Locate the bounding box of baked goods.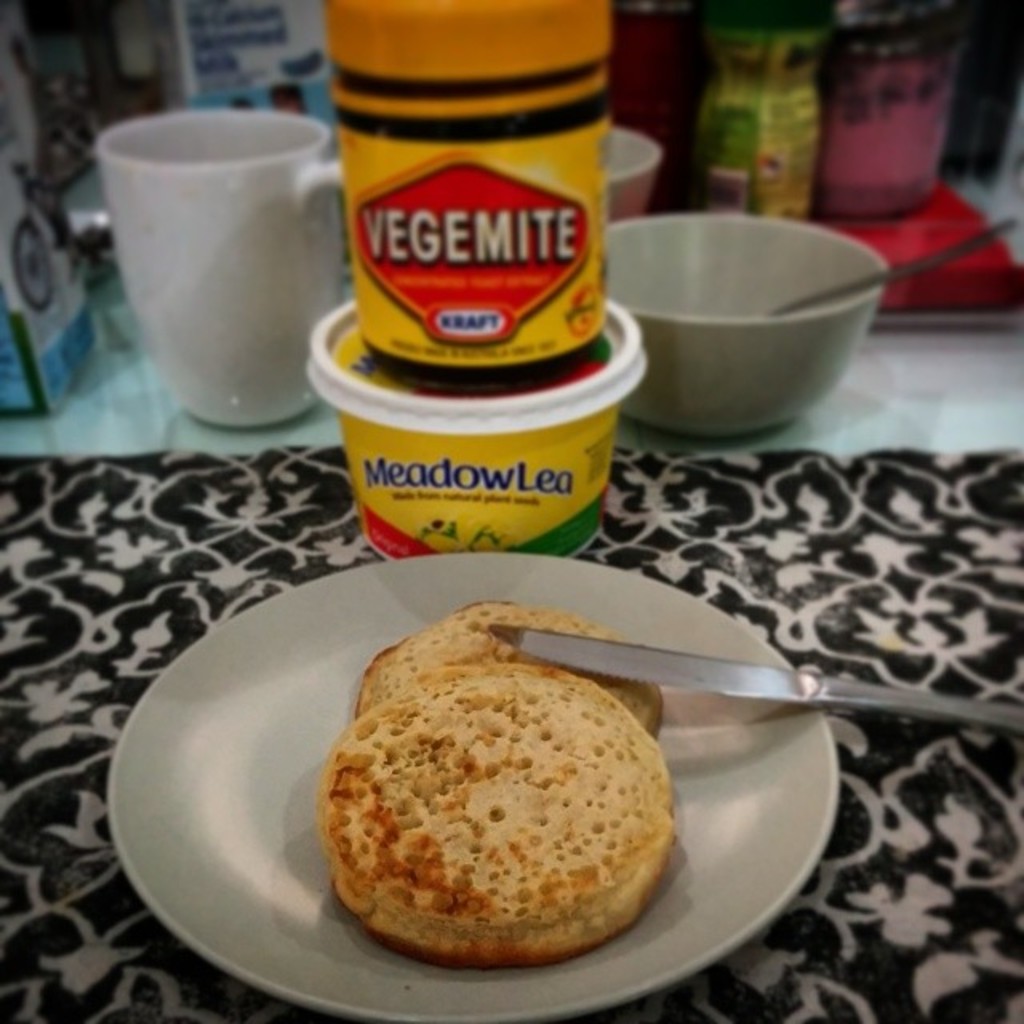
Bounding box: 304, 666, 682, 968.
